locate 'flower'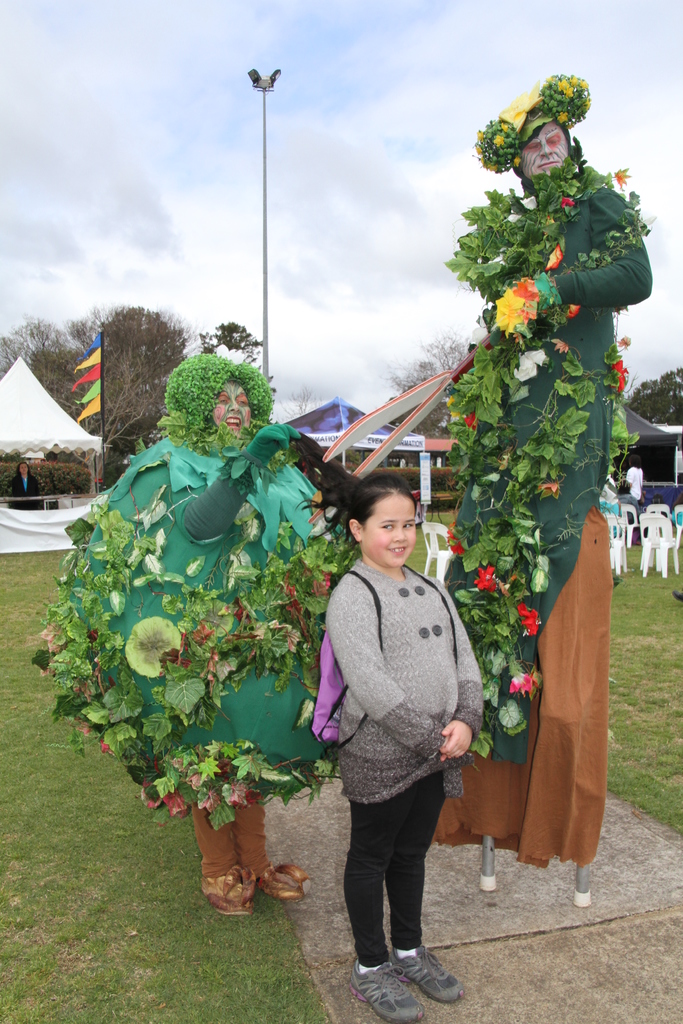
locate(563, 301, 582, 319)
